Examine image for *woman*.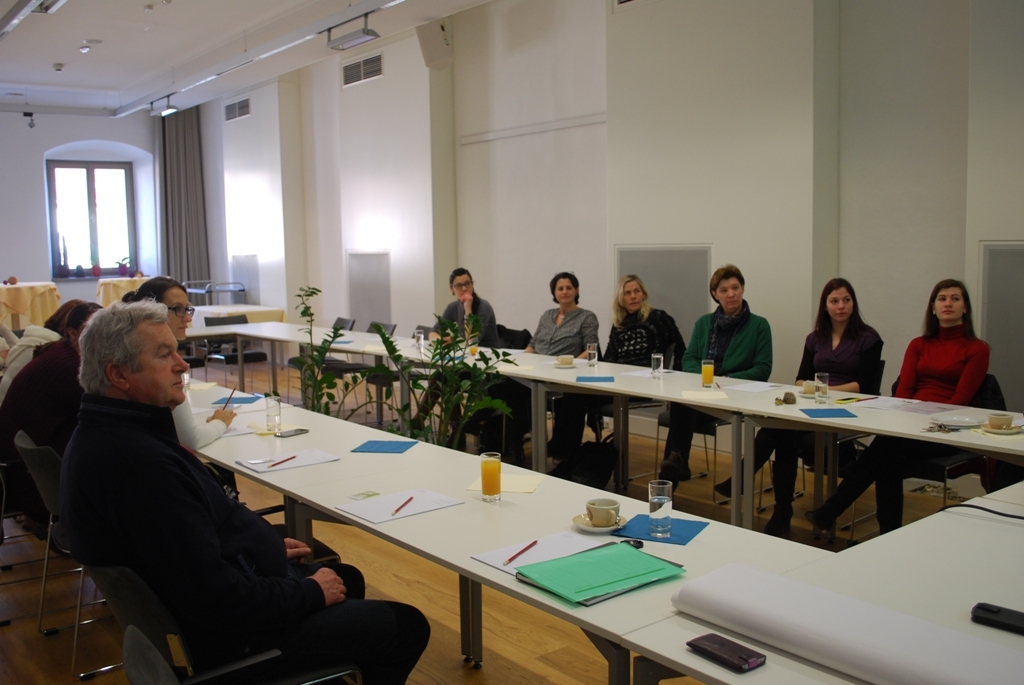
Examination result: [x1=121, y1=270, x2=198, y2=334].
